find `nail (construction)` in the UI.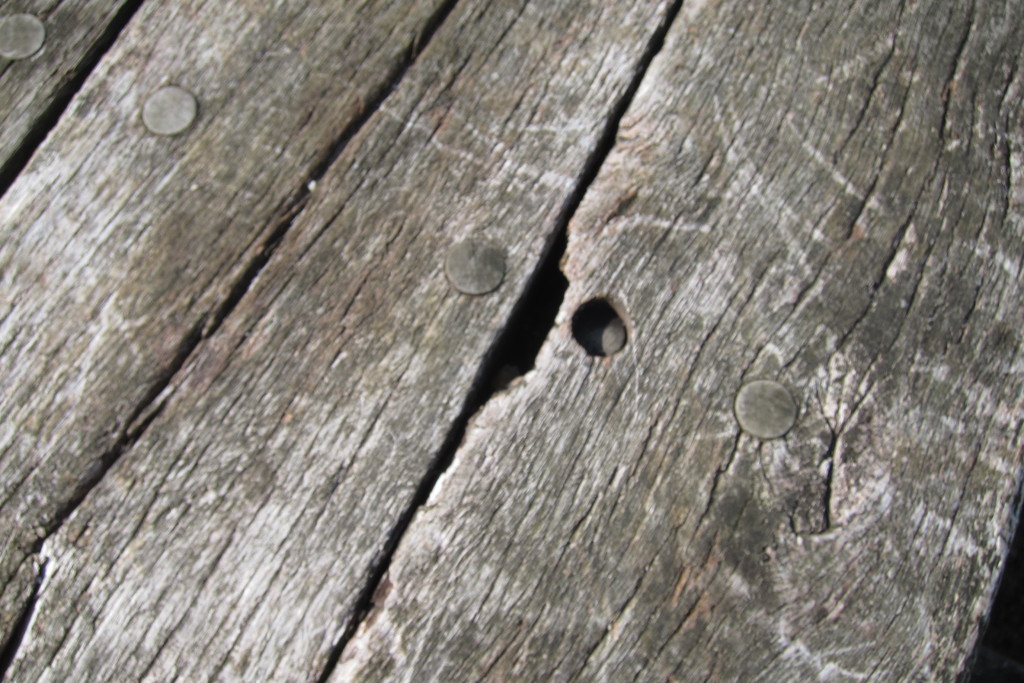
UI element at box=[447, 241, 500, 295].
